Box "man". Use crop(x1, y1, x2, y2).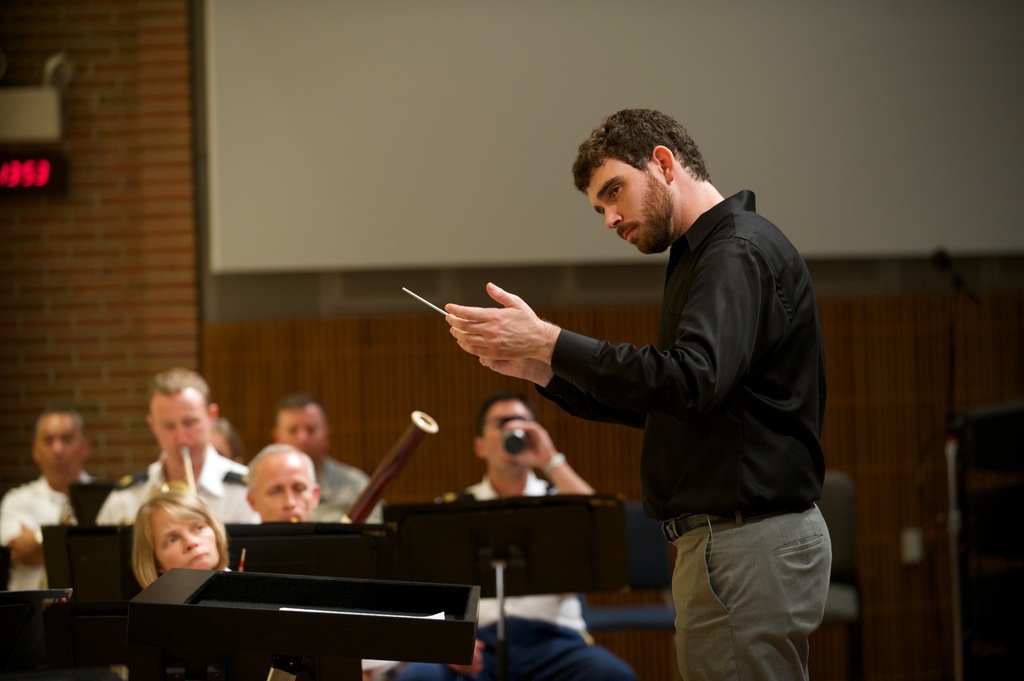
crop(268, 397, 385, 527).
